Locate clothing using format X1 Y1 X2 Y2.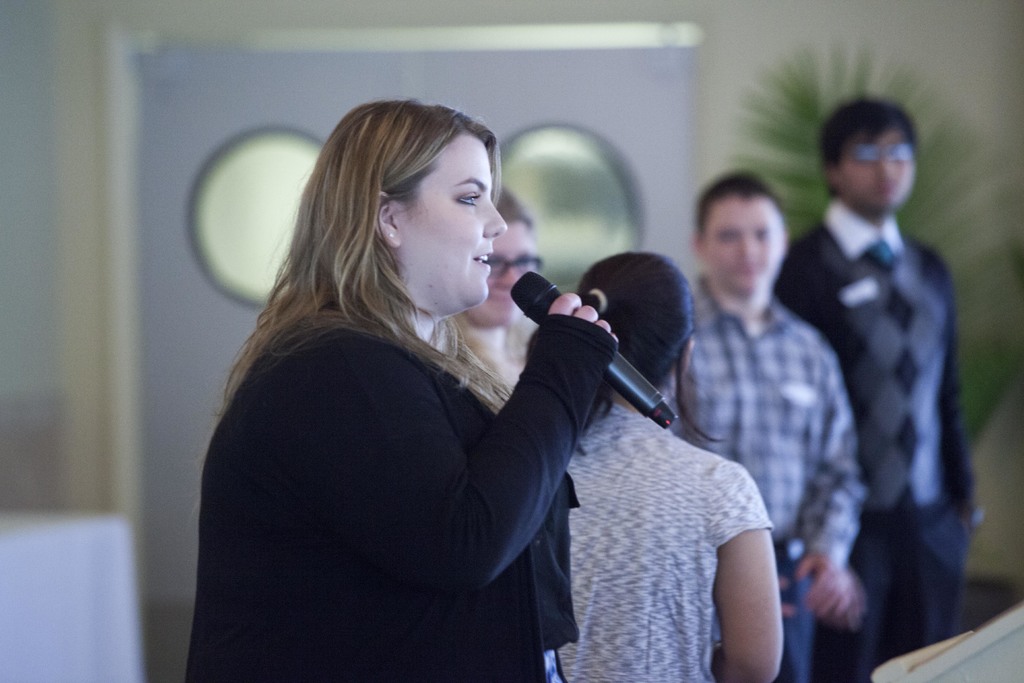
634 269 881 671.
